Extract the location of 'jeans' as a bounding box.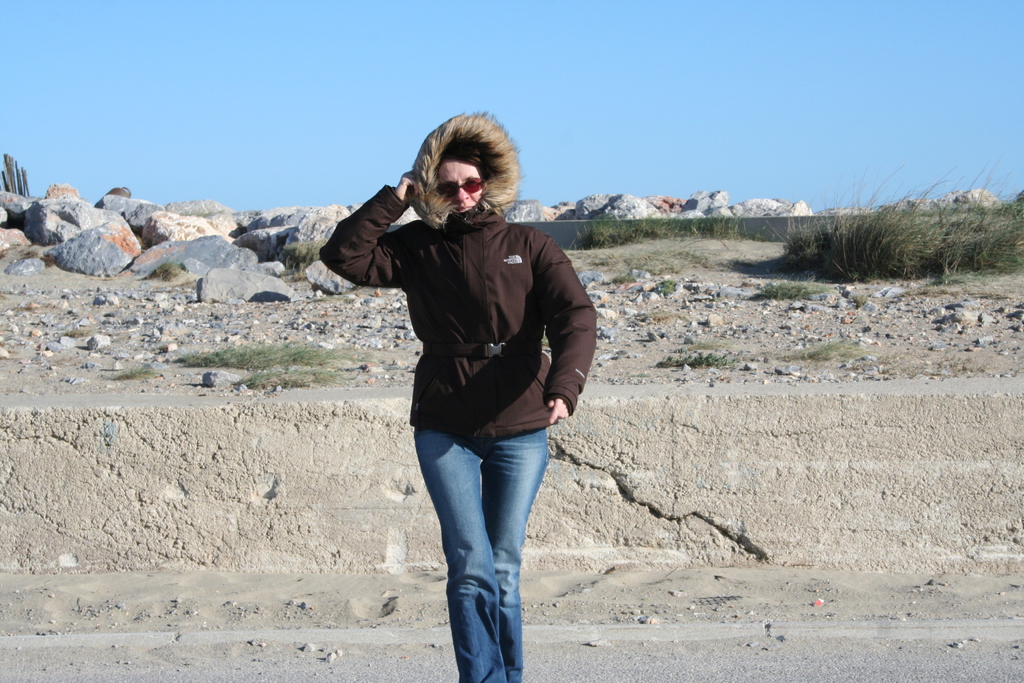
BBox(415, 409, 556, 682).
